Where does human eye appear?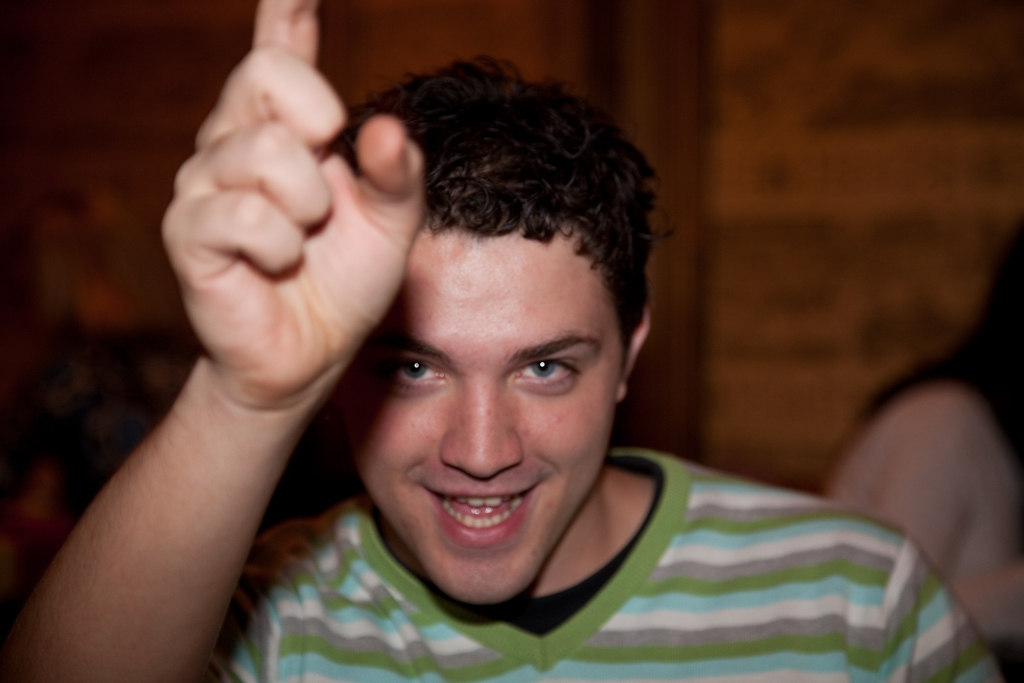
Appears at box=[383, 359, 449, 396].
